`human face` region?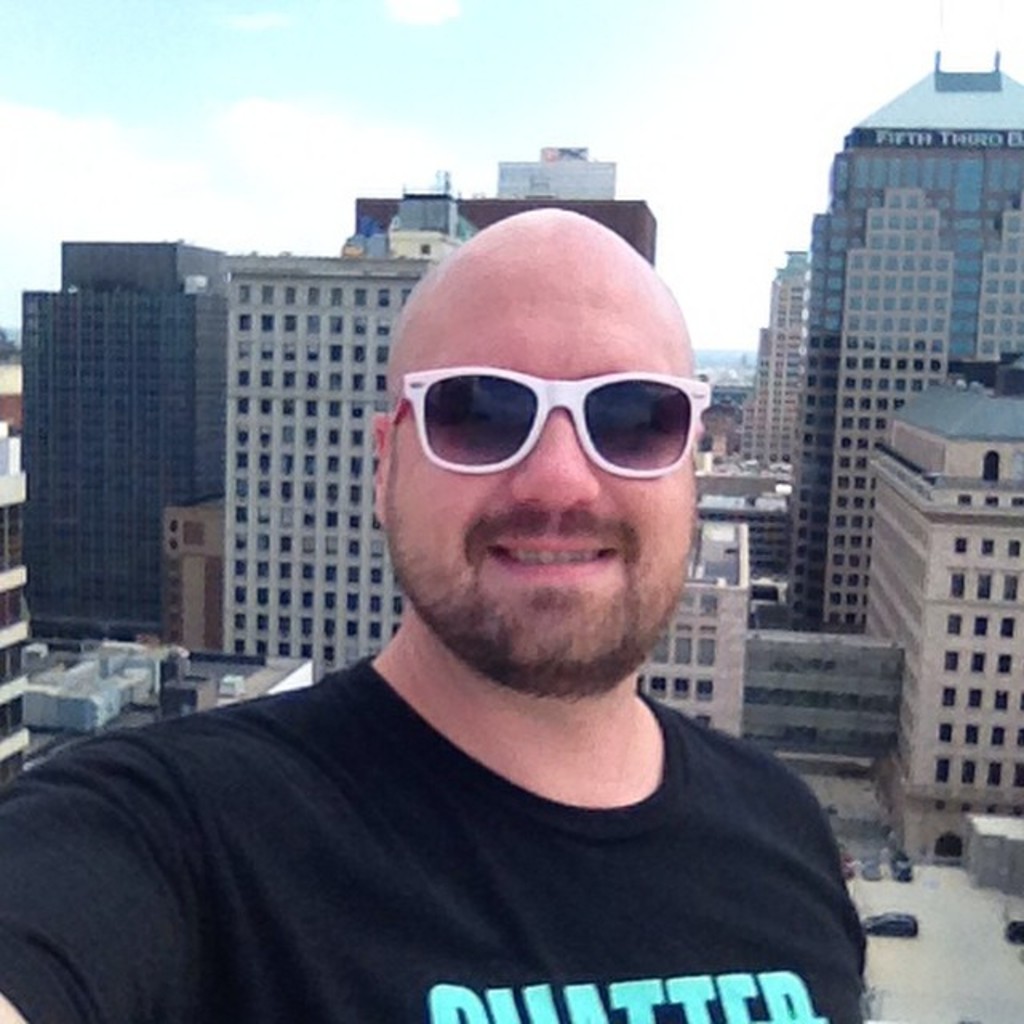
bbox(387, 258, 698, 680)
